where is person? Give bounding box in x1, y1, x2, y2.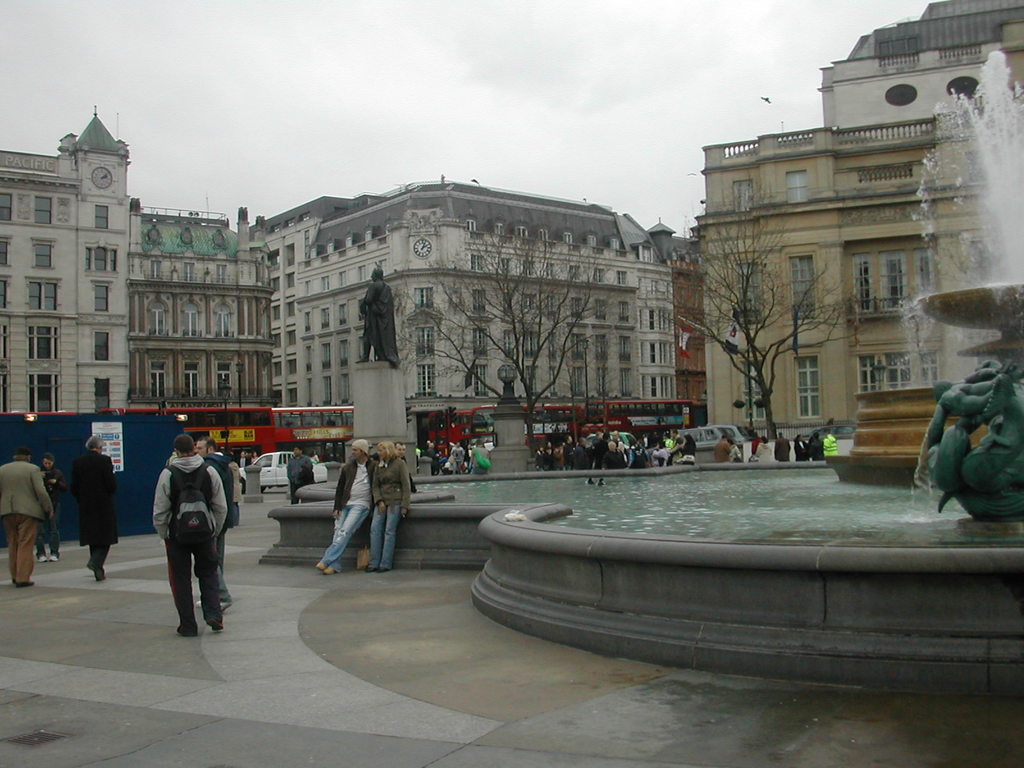
0, 444, 54, 587.
